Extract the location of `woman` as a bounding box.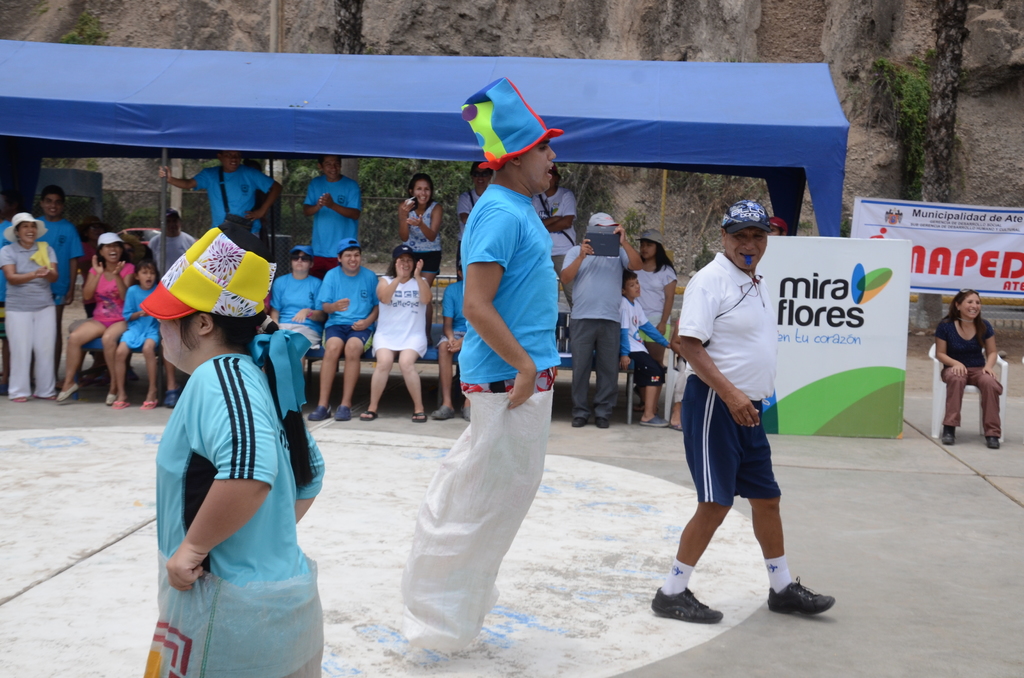
locate(59, 231, 141, 408).
